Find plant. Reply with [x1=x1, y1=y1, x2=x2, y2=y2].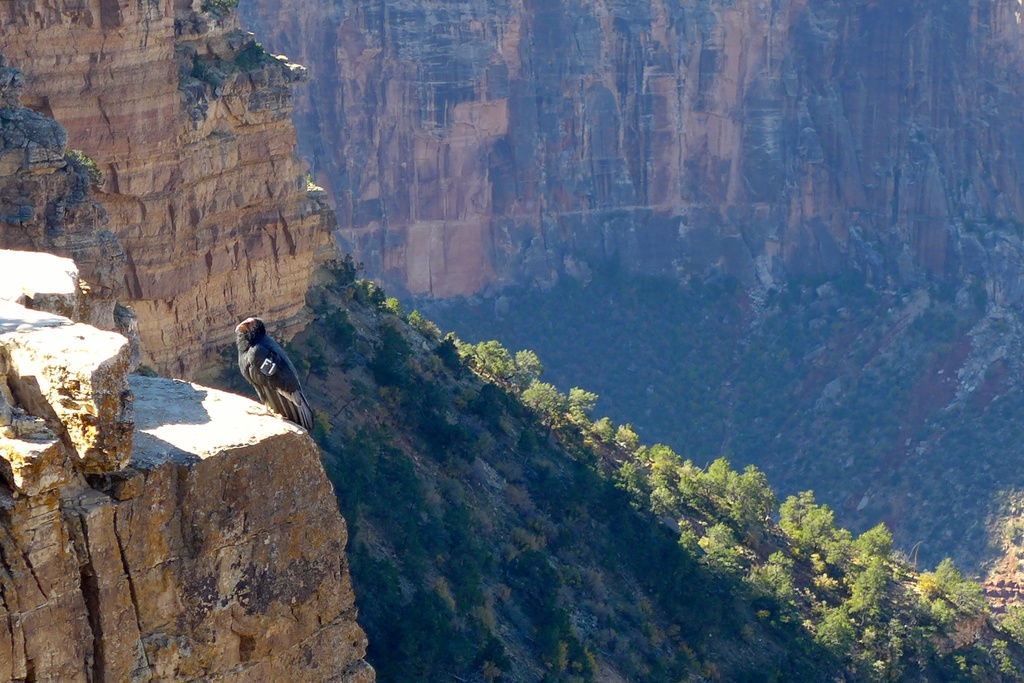
[x1=198, y1=52, x2=223, y2=90].
